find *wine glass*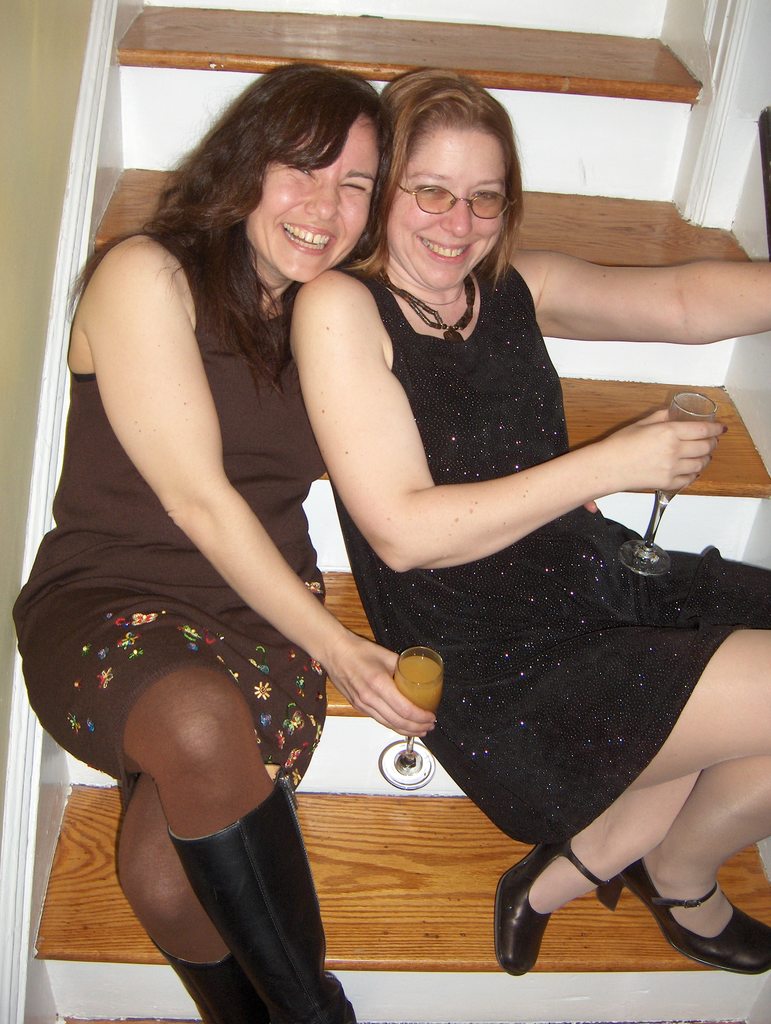
<region>378, 643, 441, 788</region>
